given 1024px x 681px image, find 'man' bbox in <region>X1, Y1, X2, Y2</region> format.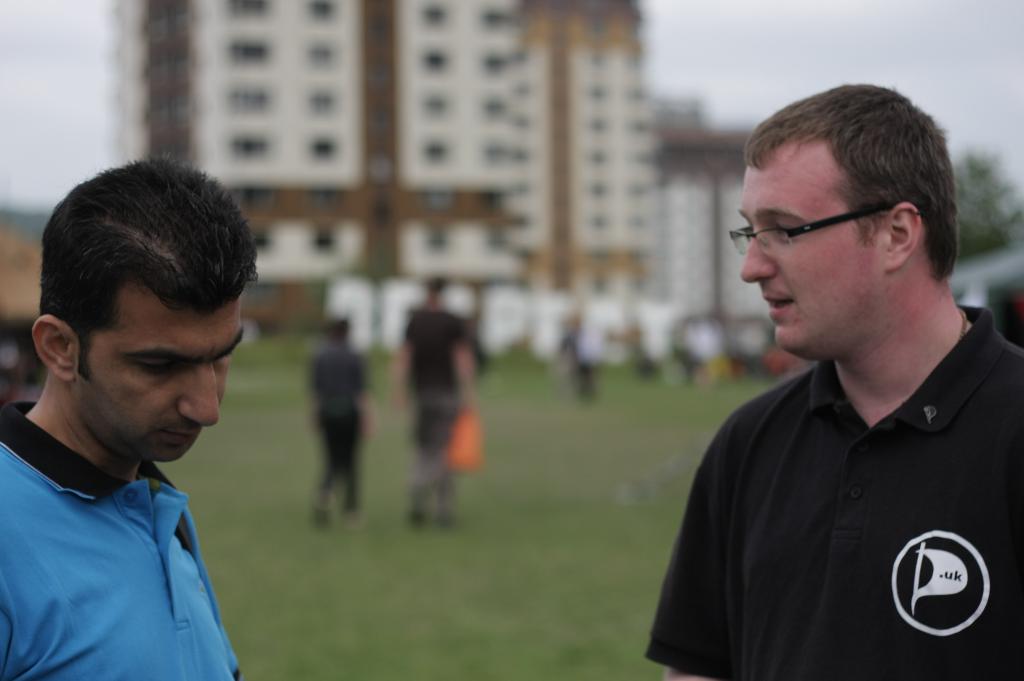
<region>649, 90, 1023, 680</region>.
